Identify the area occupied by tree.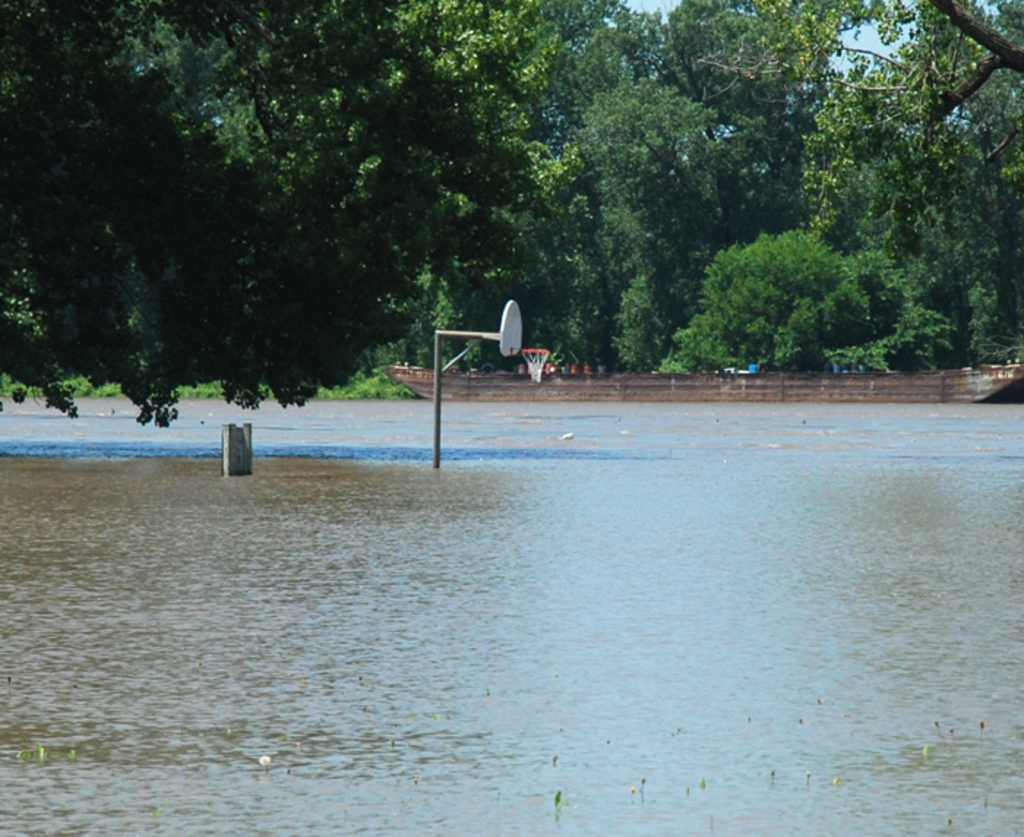
Area: (left=685, top=221, right=885, bottom=382).
